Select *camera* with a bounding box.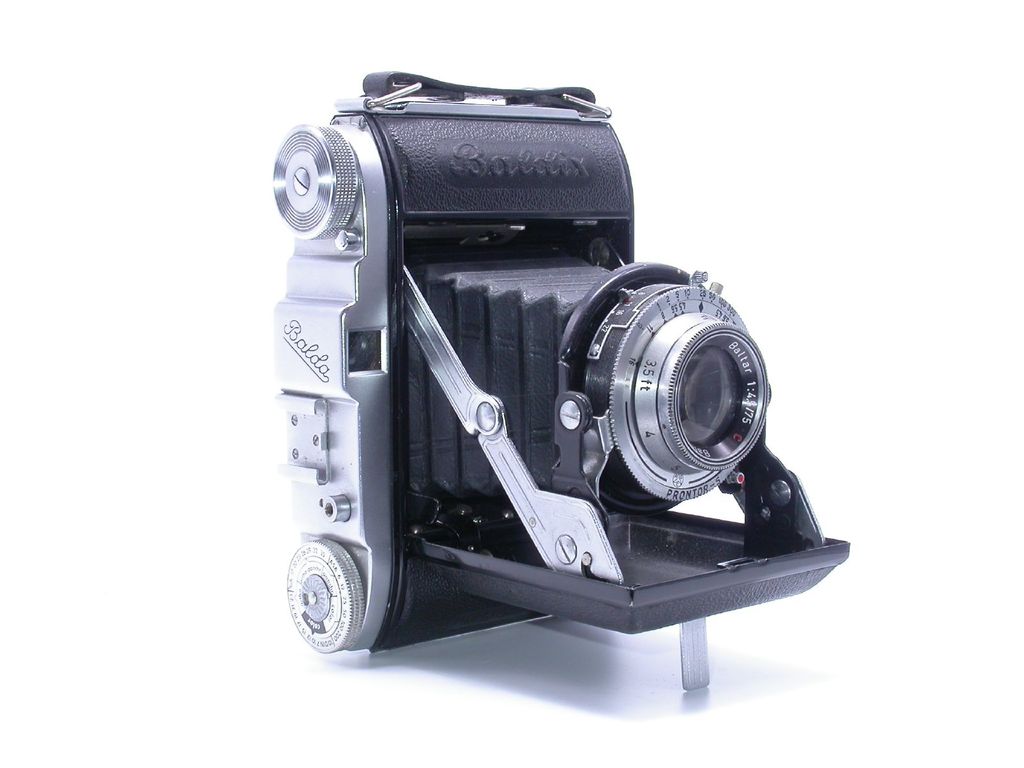
267/77/856/704.
